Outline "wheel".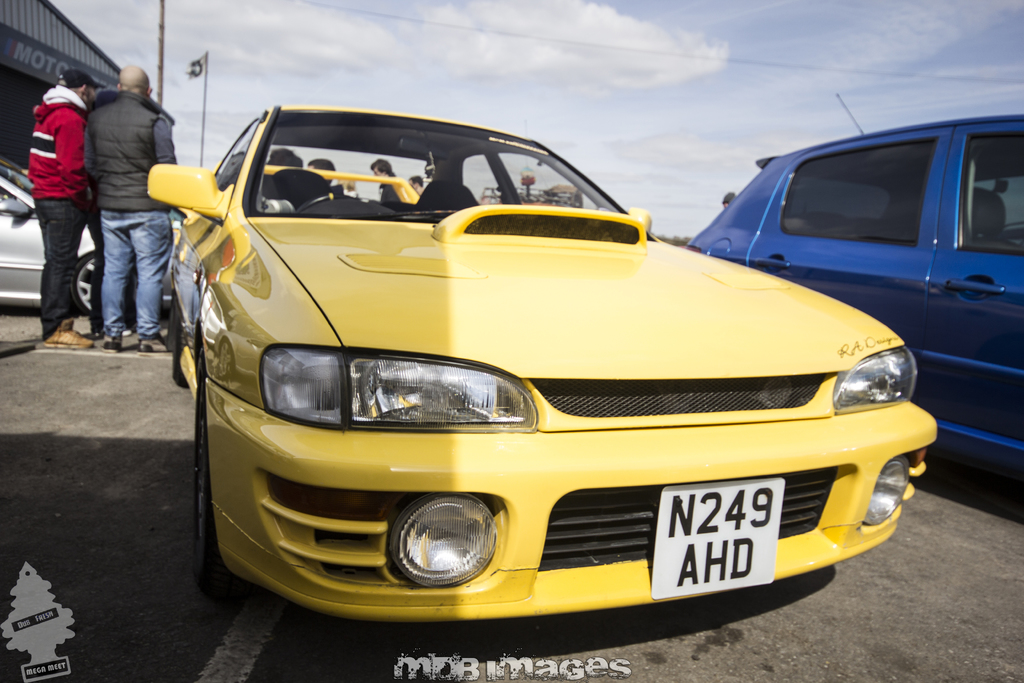
Outline: box=[172, 296, 188, 388].
